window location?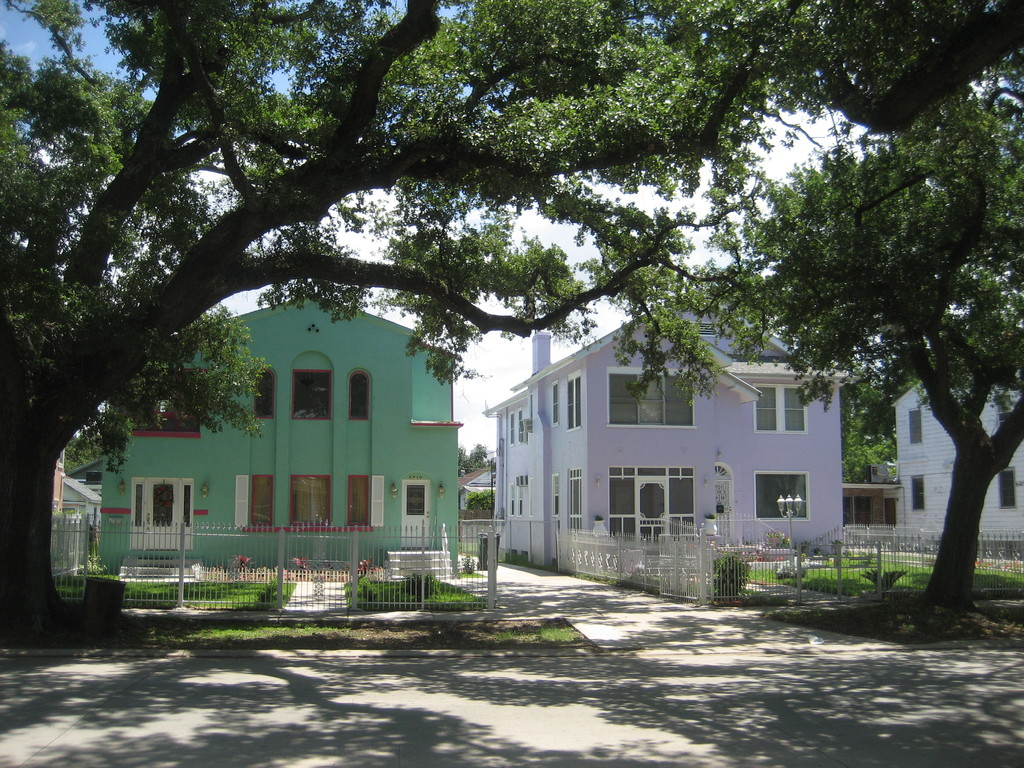
(291,472,332,528)
